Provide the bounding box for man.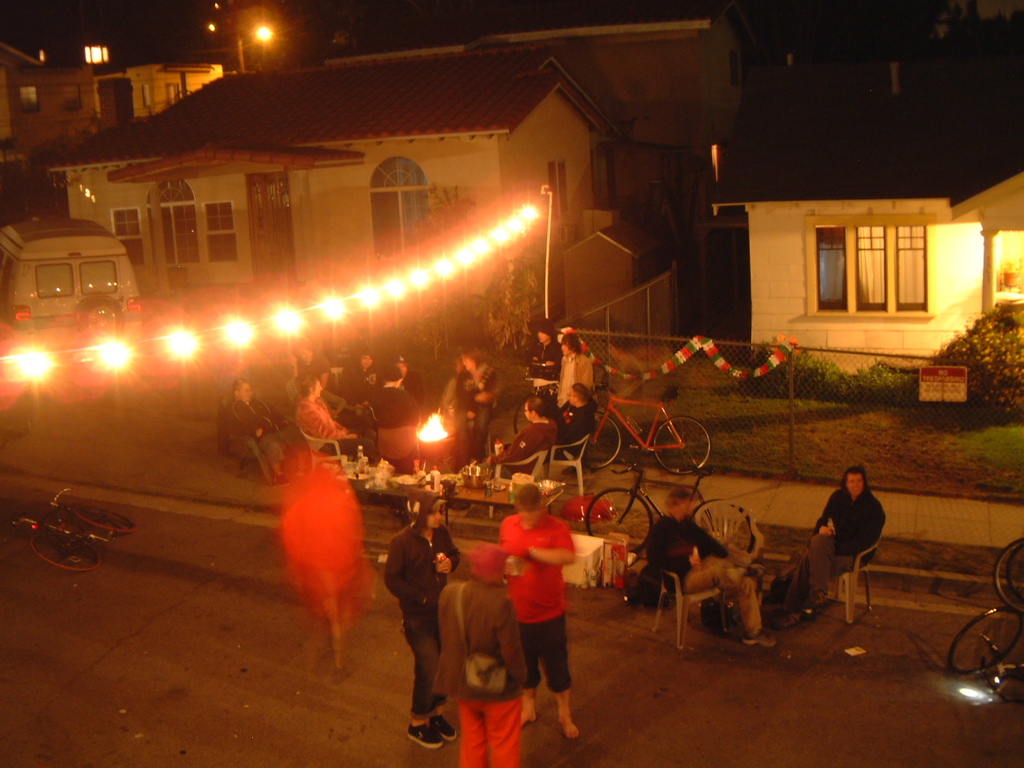
bbox=(529, 321, 562, 390).
